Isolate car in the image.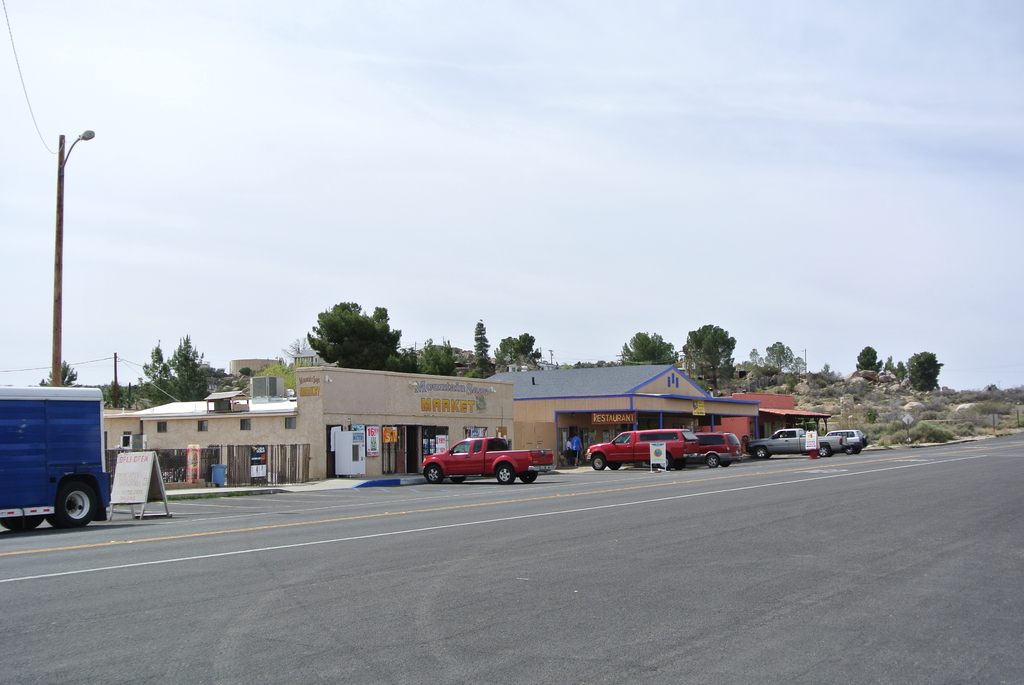
Isolated region: (x1=693, y1=430, x2=753, y2=468).
